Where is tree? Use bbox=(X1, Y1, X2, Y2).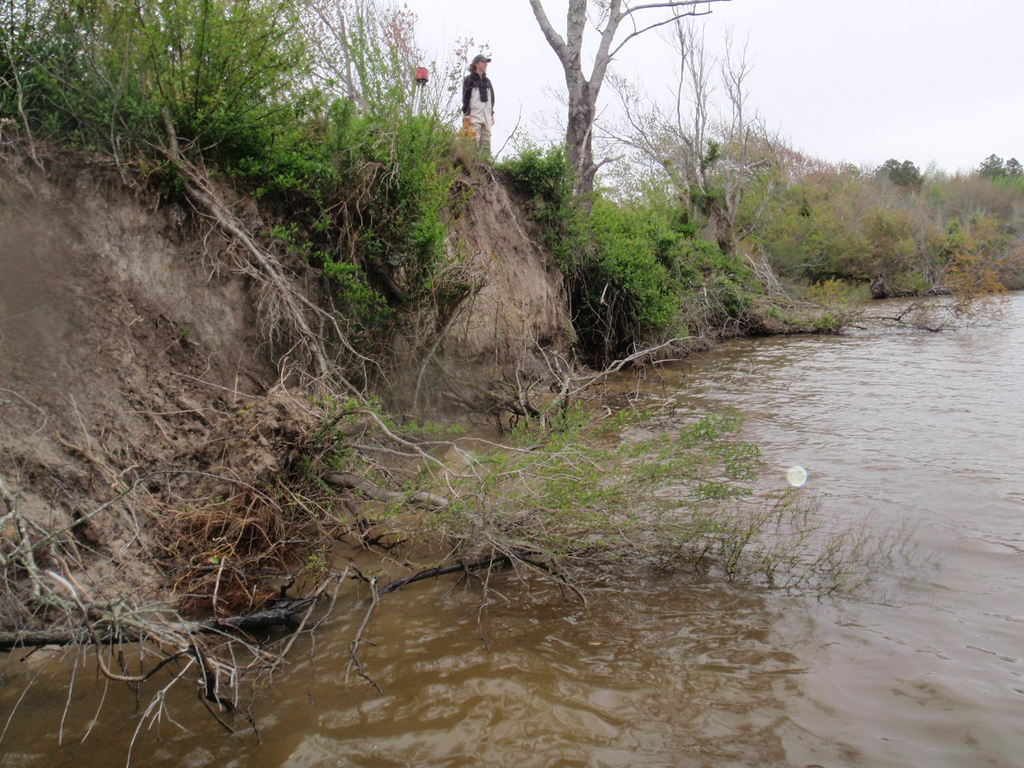
bbox=(874, 148, 926, 190).
